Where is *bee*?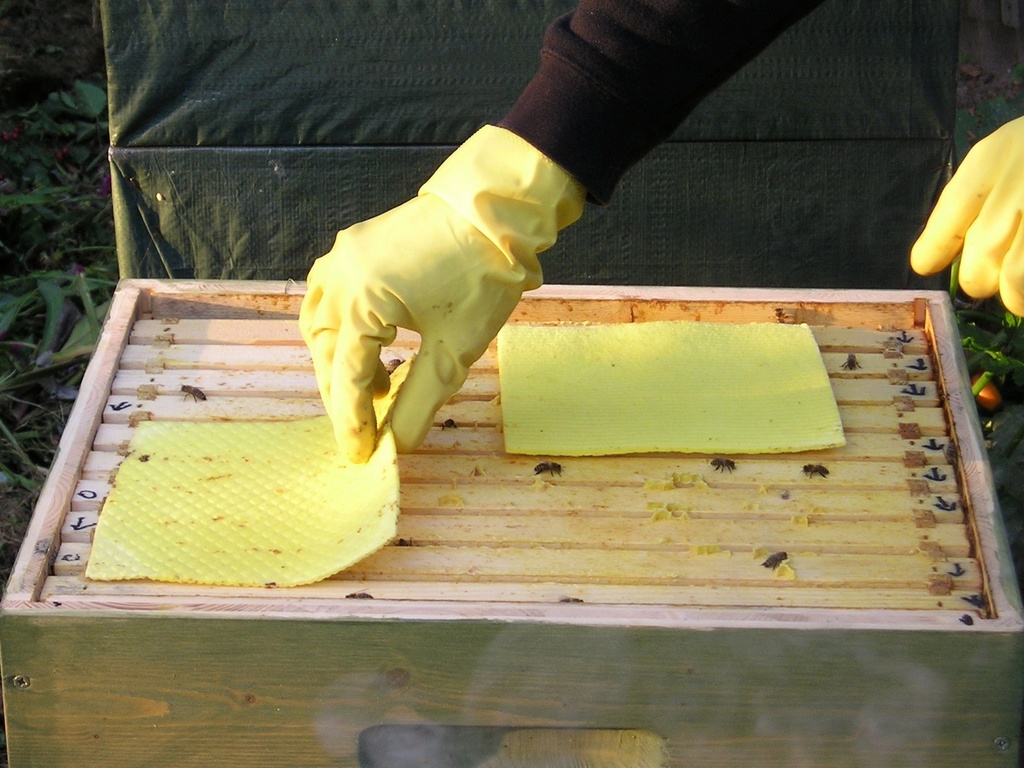
[346,591,378,600].
